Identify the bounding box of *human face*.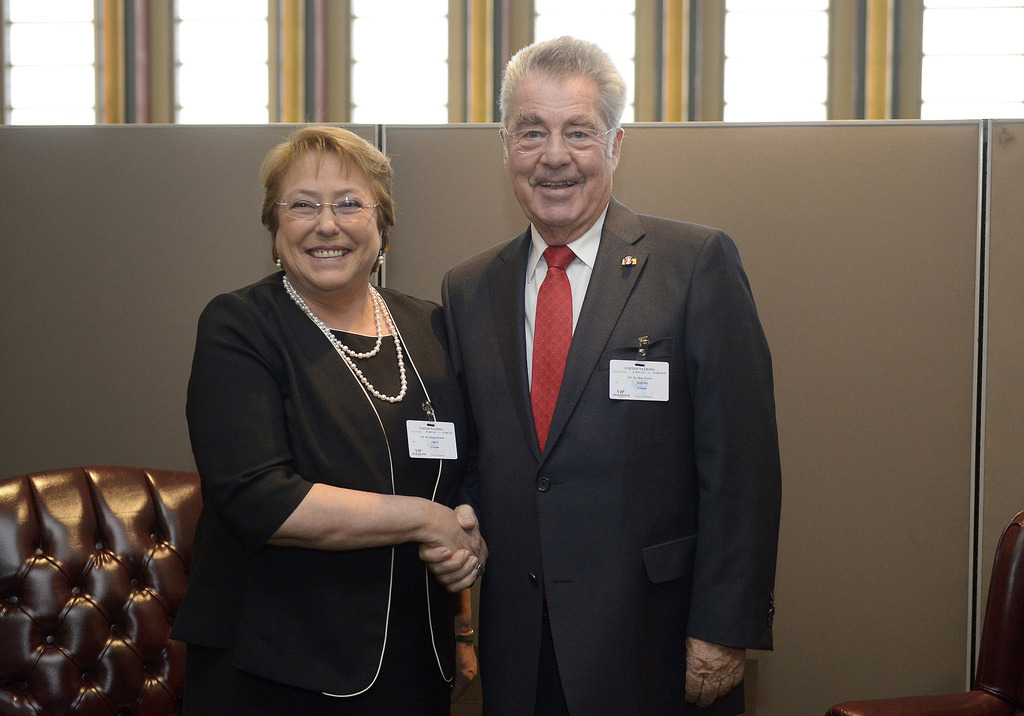
<region>279, 143, 378, 284</region>.
